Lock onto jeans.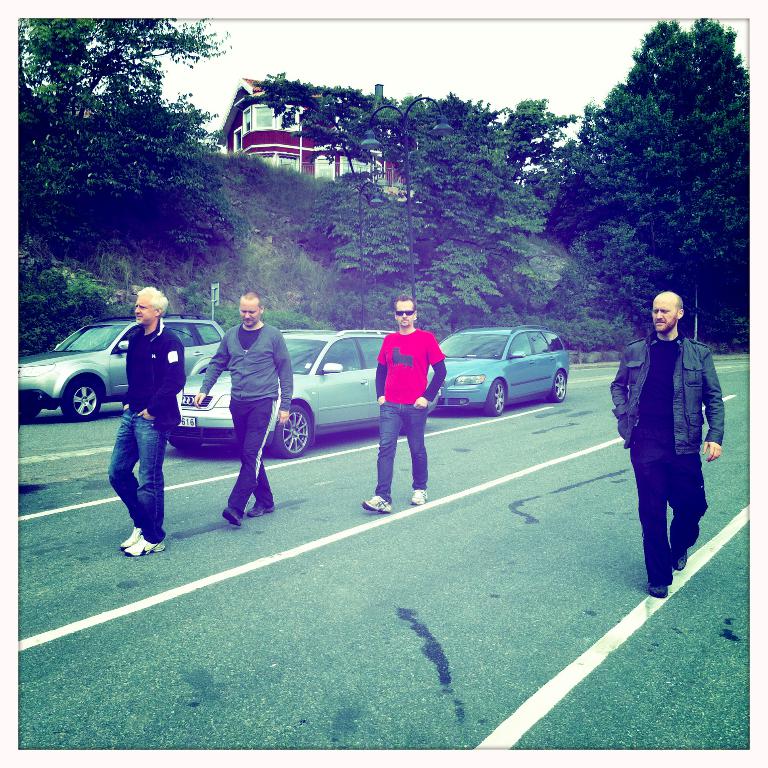
Locked: <box>380,404,424,495</box>.
